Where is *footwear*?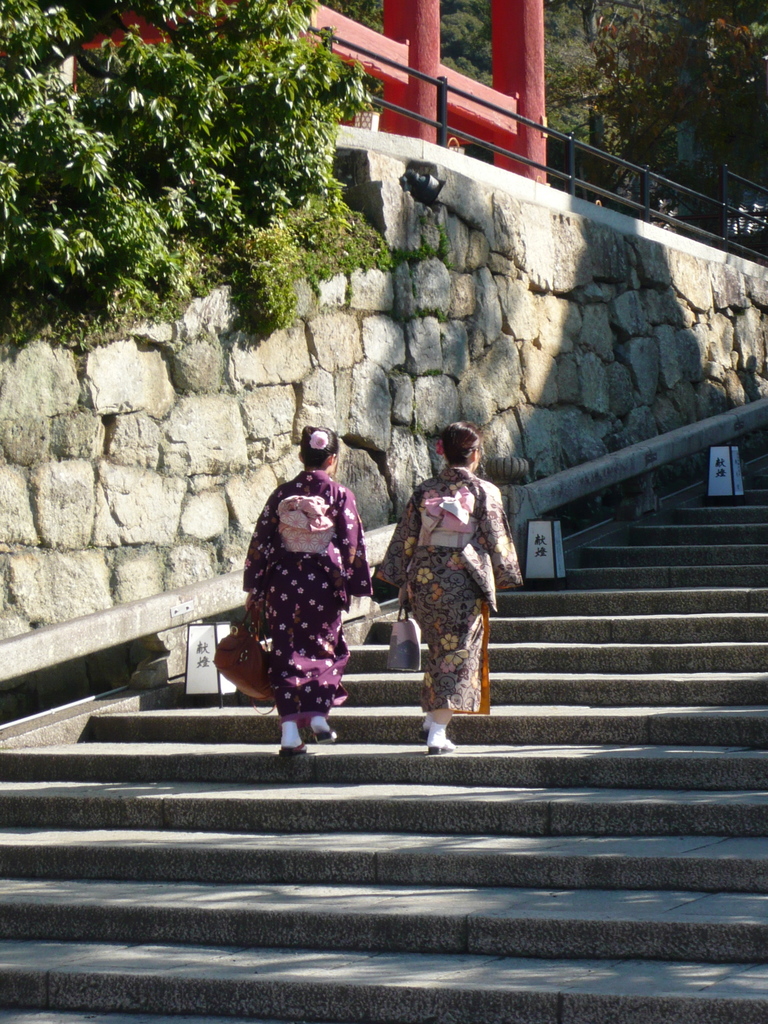
(310,723,336,742).
